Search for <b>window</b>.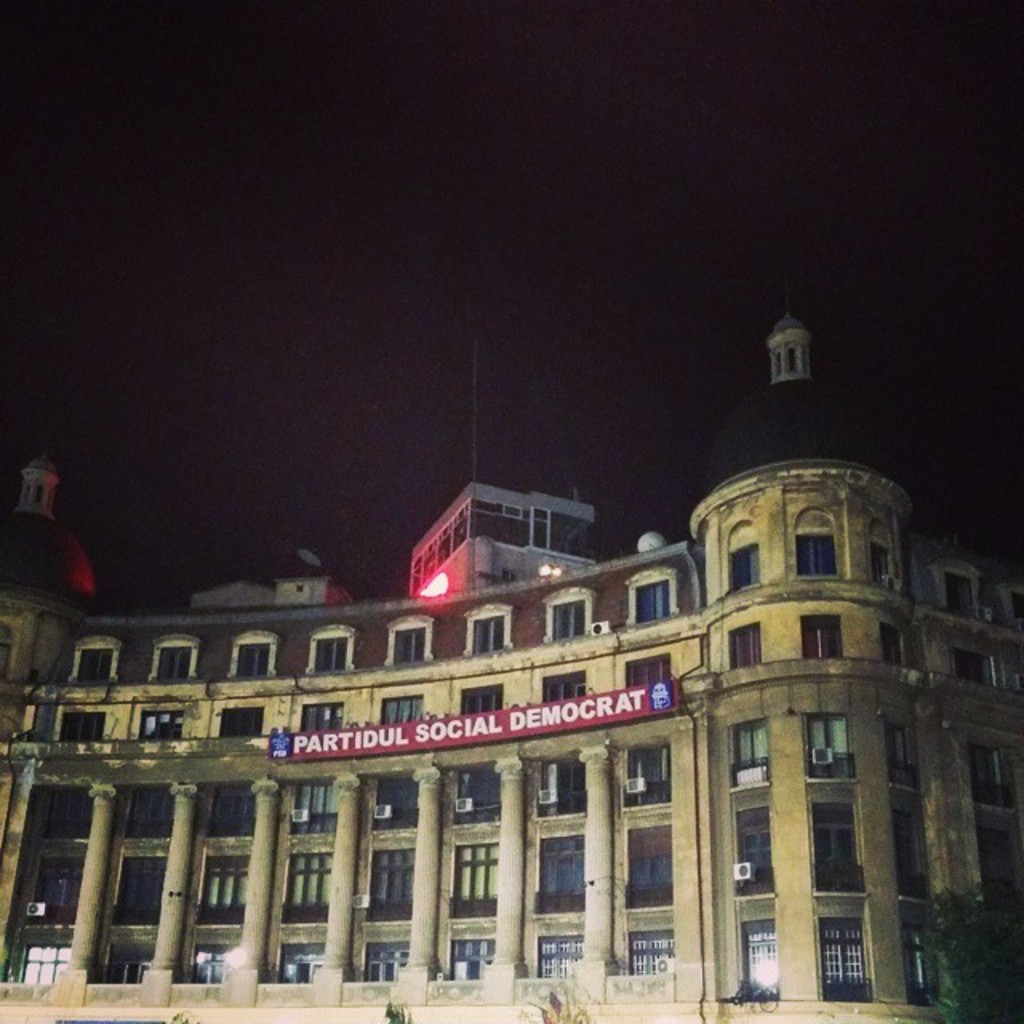
Found at (40, 861, 90, 928).
